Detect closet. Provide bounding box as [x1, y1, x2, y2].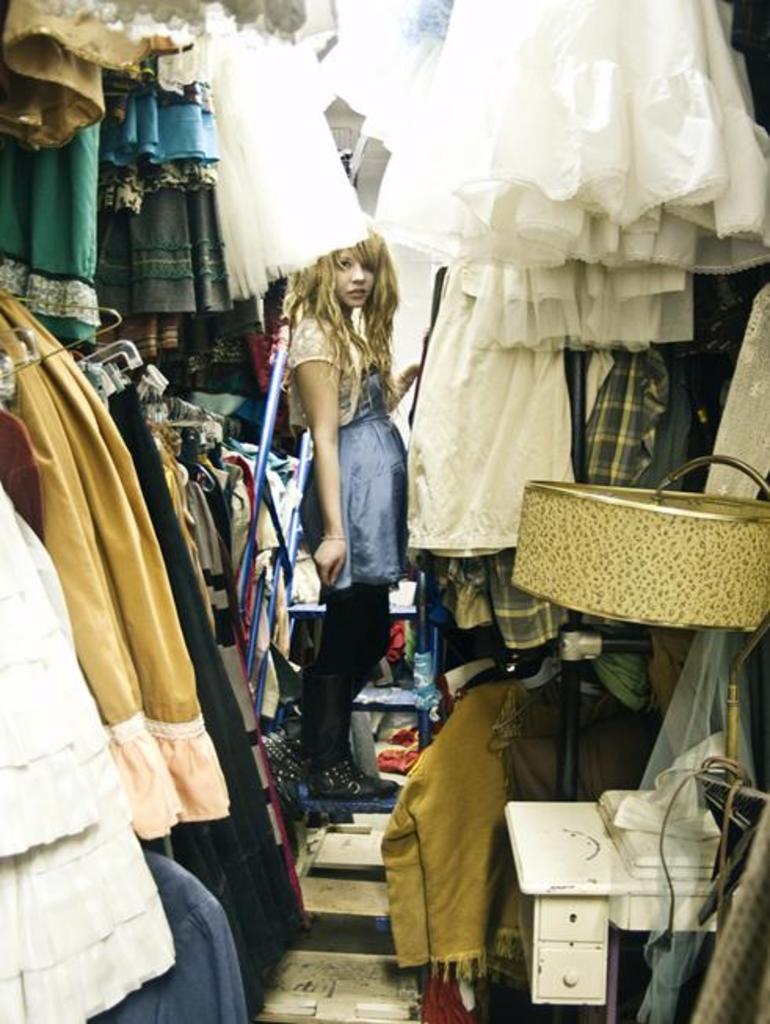
[86, 0, 769, 933].
